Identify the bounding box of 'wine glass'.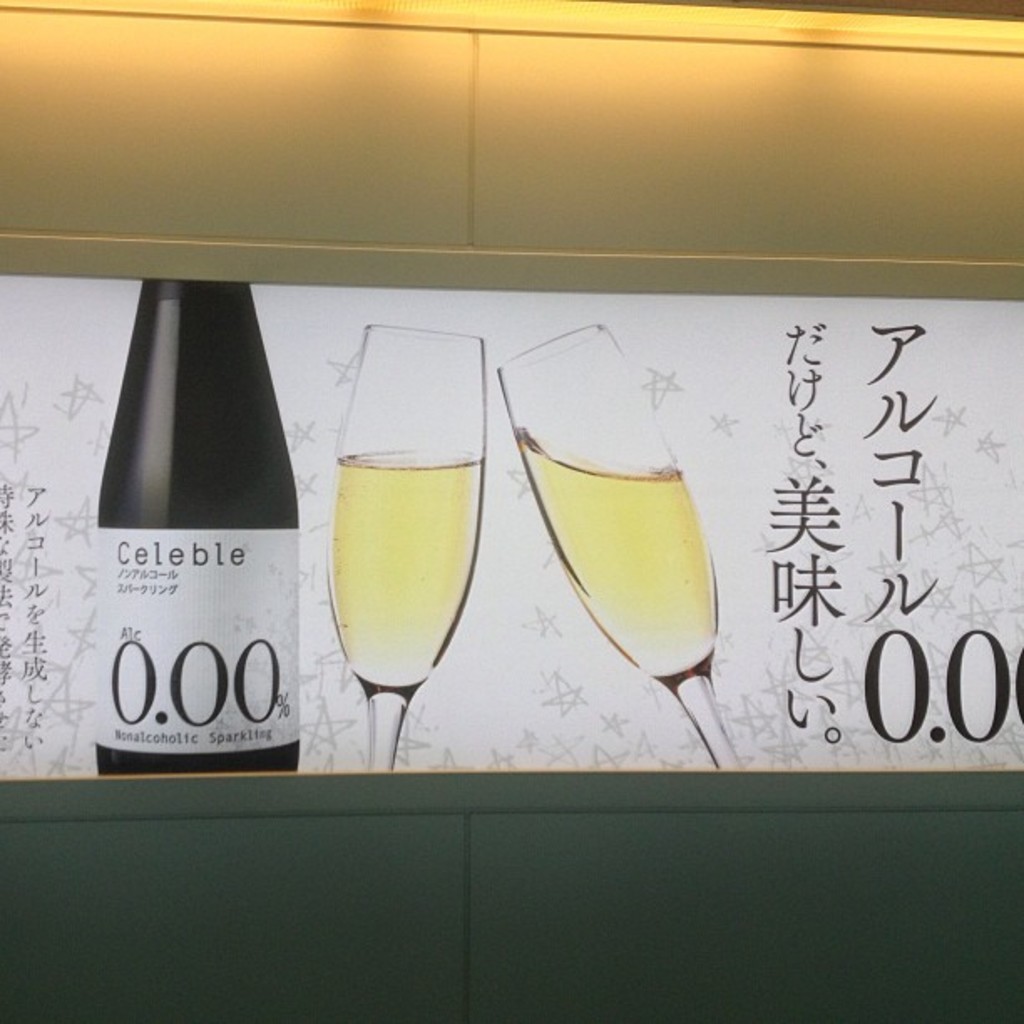
bbox=(326, 323, 480, 773).
